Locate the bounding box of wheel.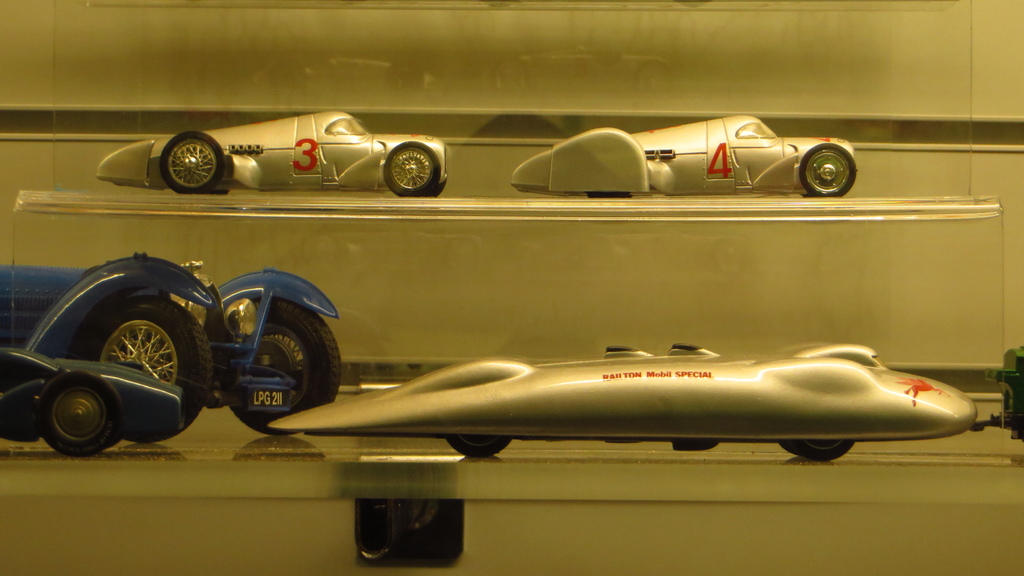
Bounding box: [798, 141, 858, 198].
